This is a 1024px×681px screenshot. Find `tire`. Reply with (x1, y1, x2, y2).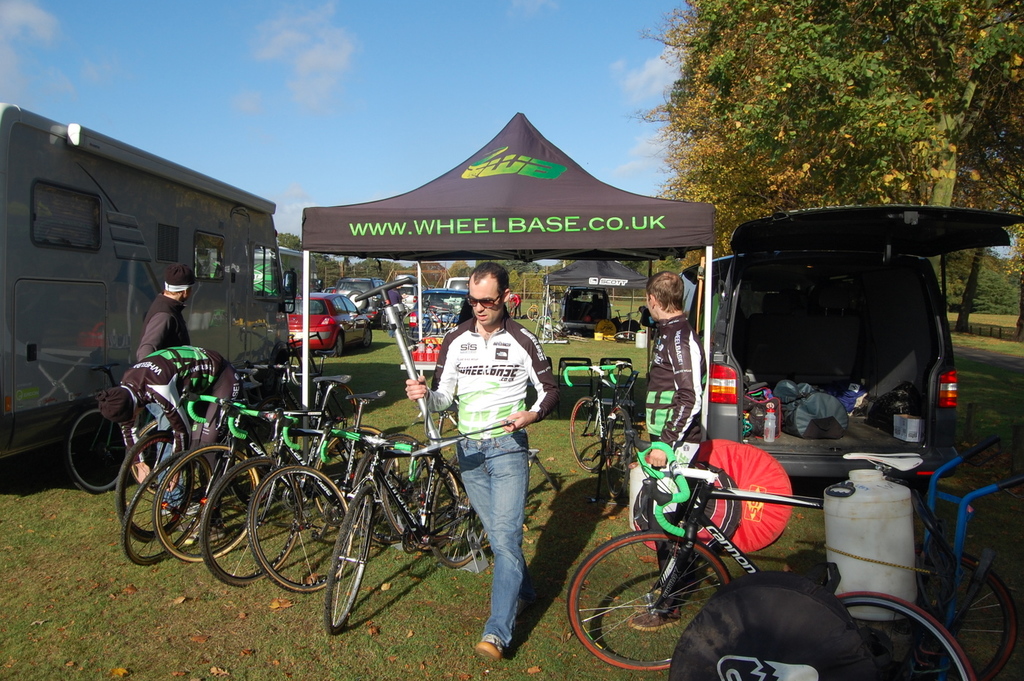
(67, 407, 136, 491).
